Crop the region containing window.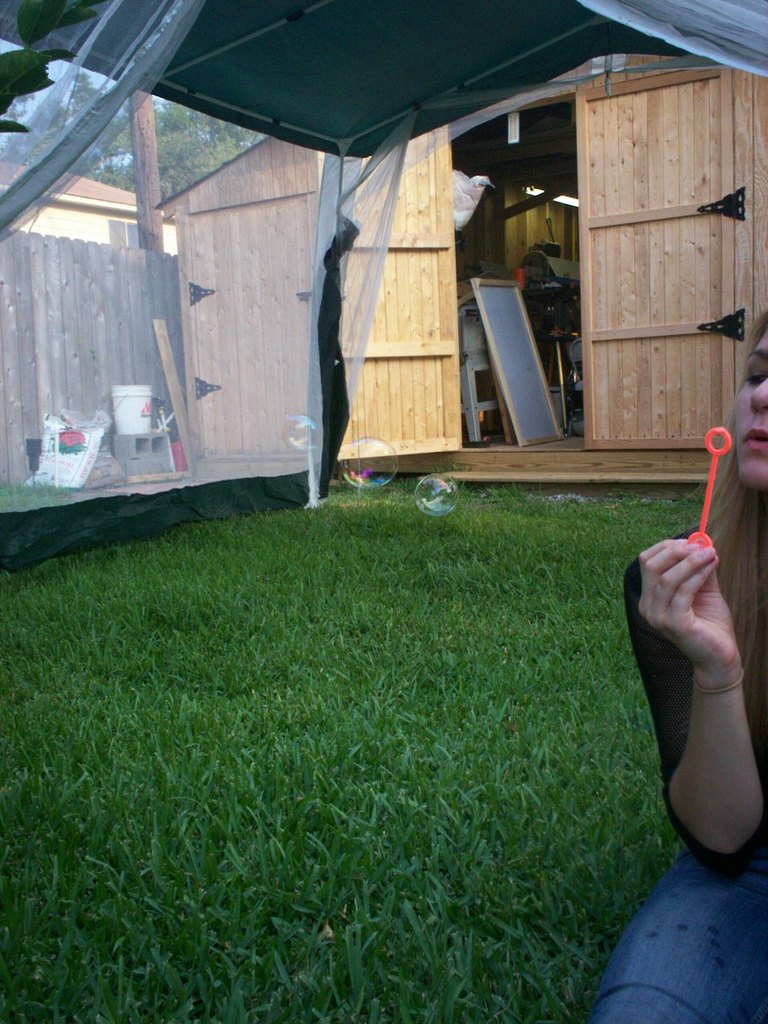
Crop region: {"x1": 109, "y1": 219, "x2": 136, "y2": 247}.
